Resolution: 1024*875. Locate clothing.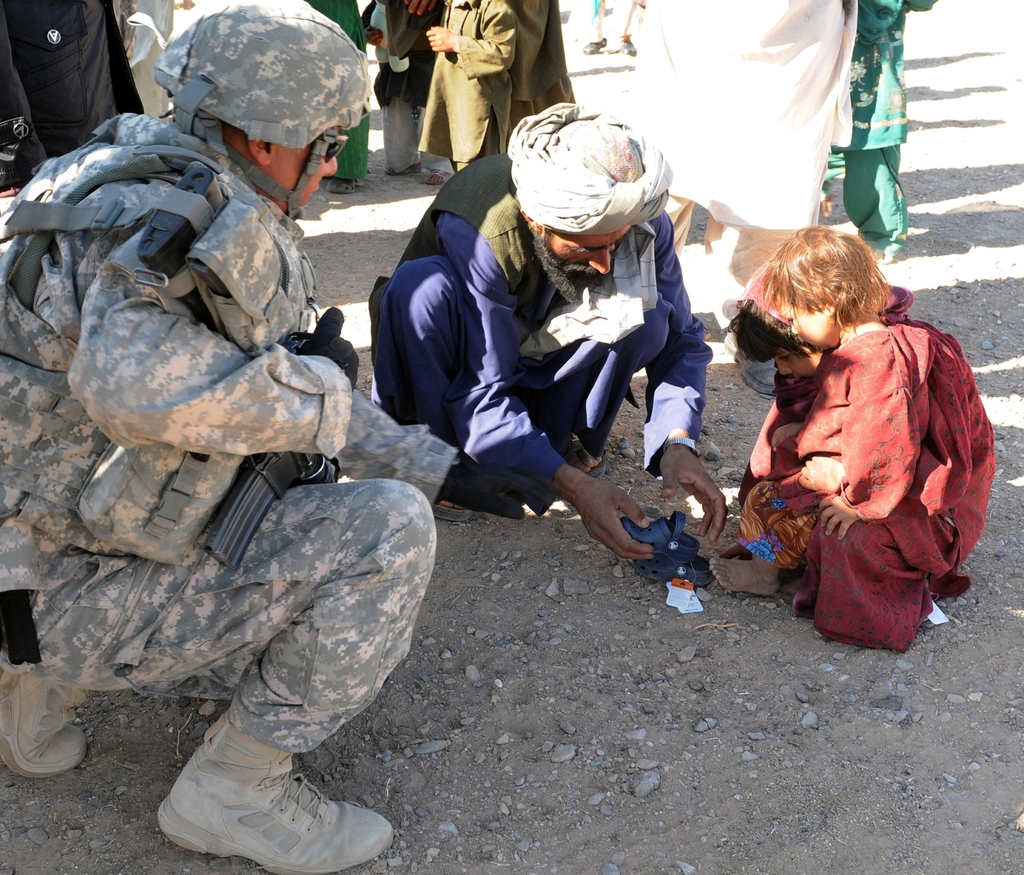
box=[366, 148, 713, 515].
